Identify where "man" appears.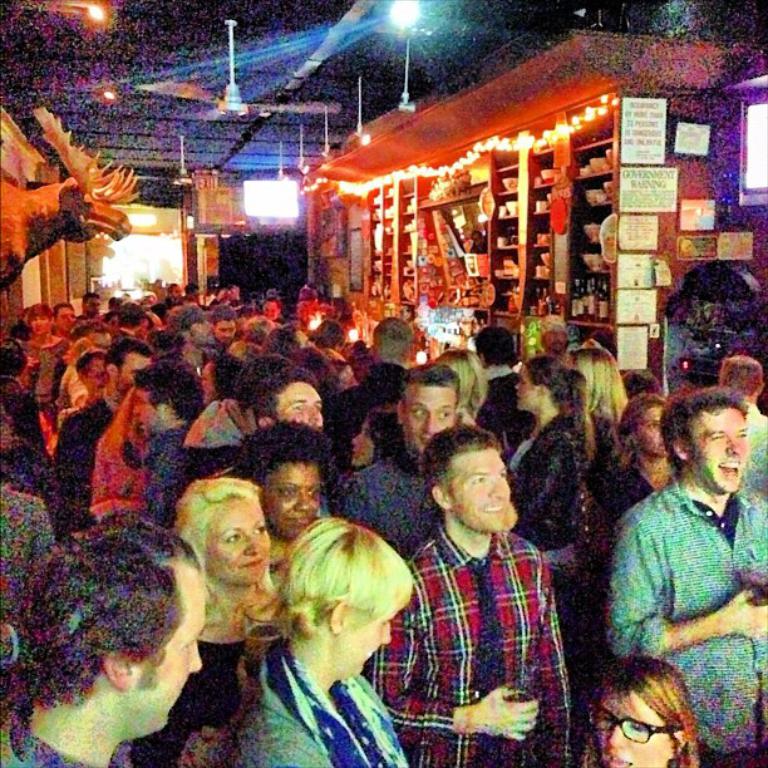
Appears at select_region(713, 358, 767, 491).
